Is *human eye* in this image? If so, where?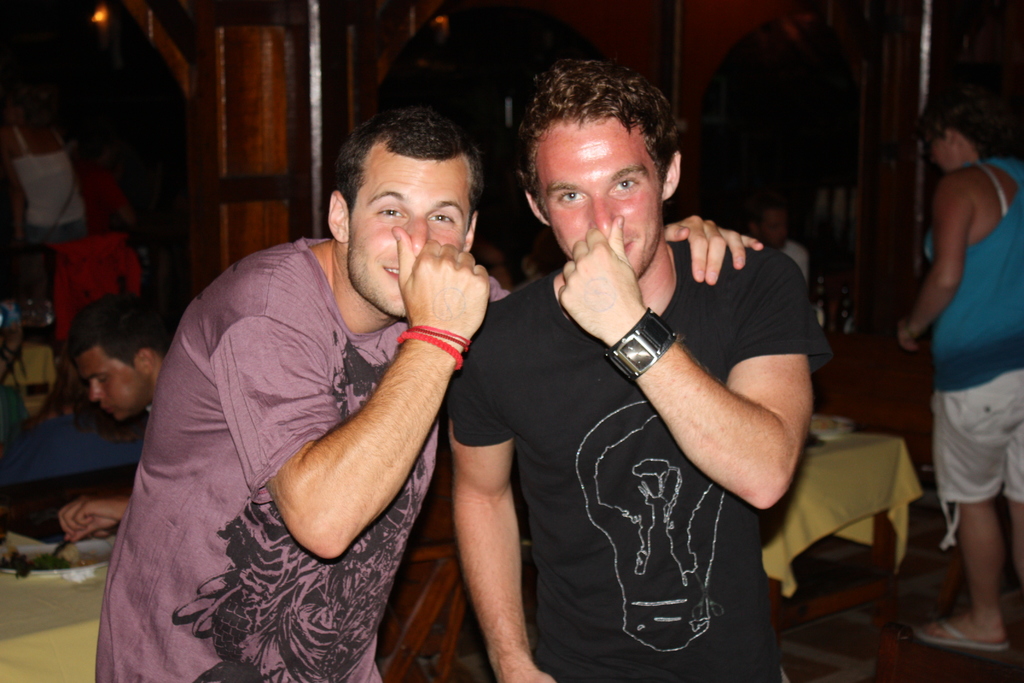
Yes, at left=370, top=202, right=409, bottom=220.
